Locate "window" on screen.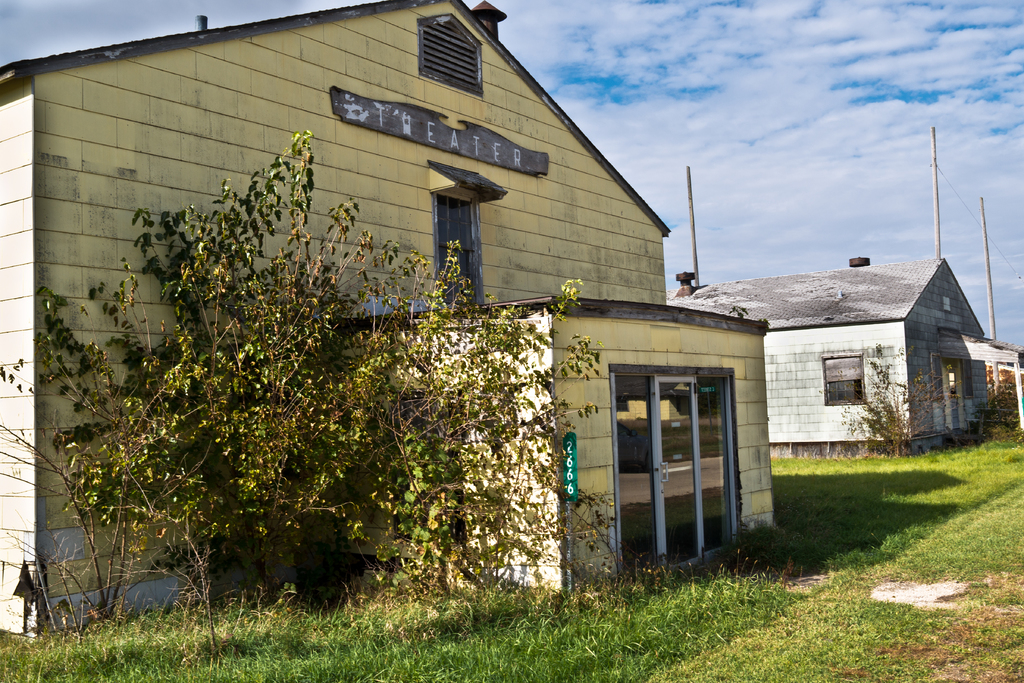
On screen at <box>429,163,512,314</box>.
